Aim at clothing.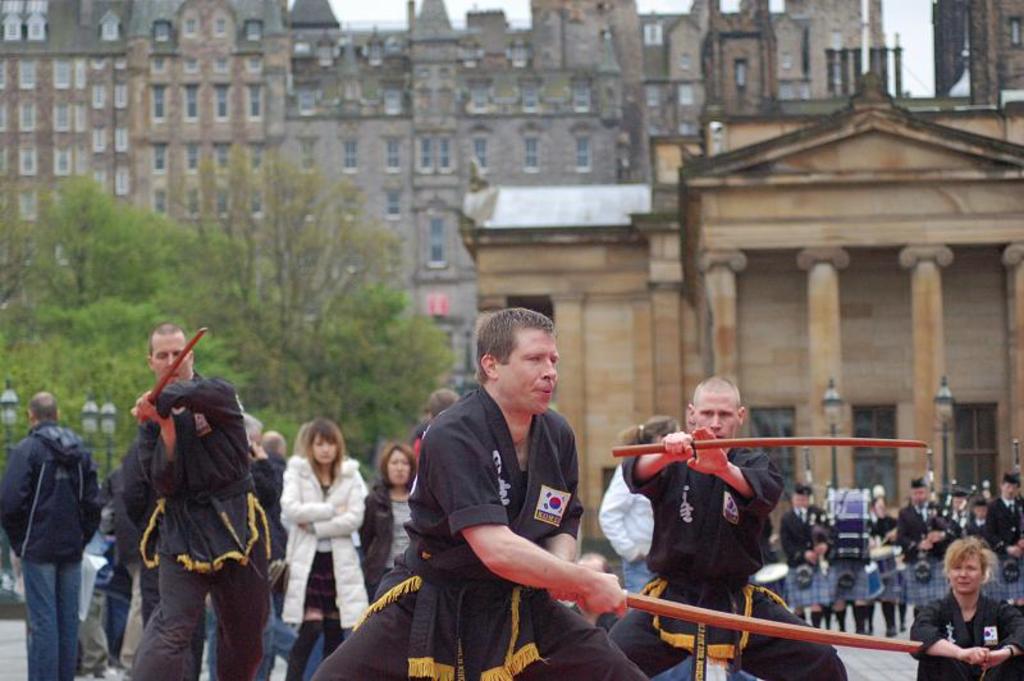
Aimed at Rect(943, 498, 966, 522).
